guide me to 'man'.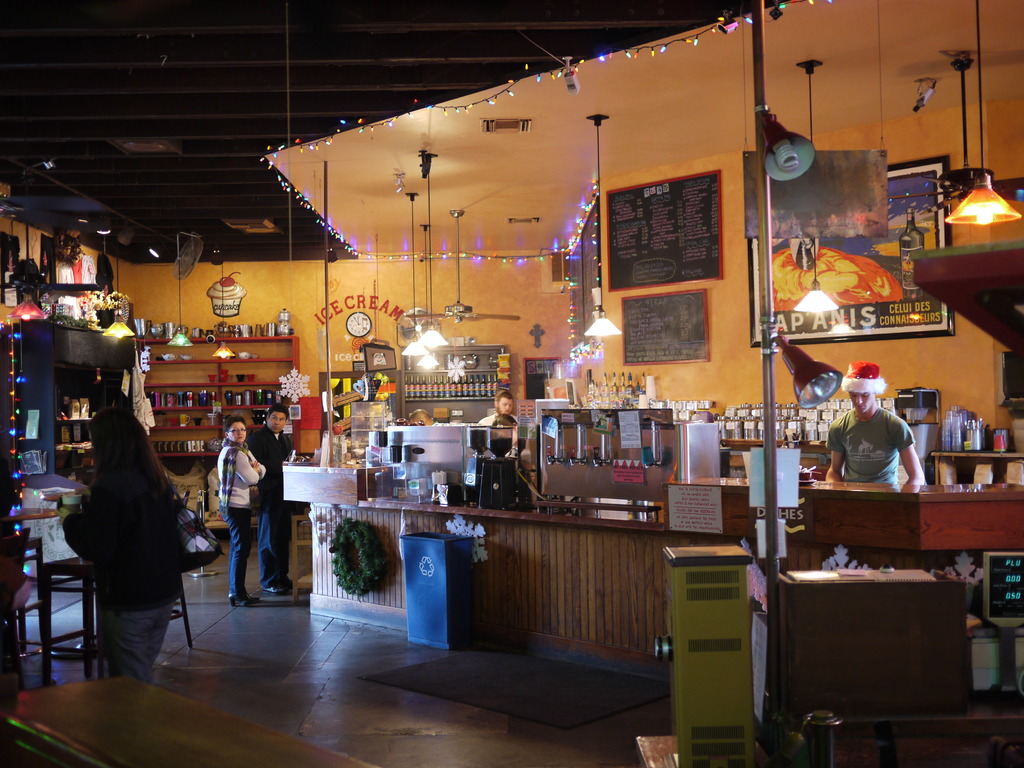
Guidance: box(477, 394, 520, 426).
